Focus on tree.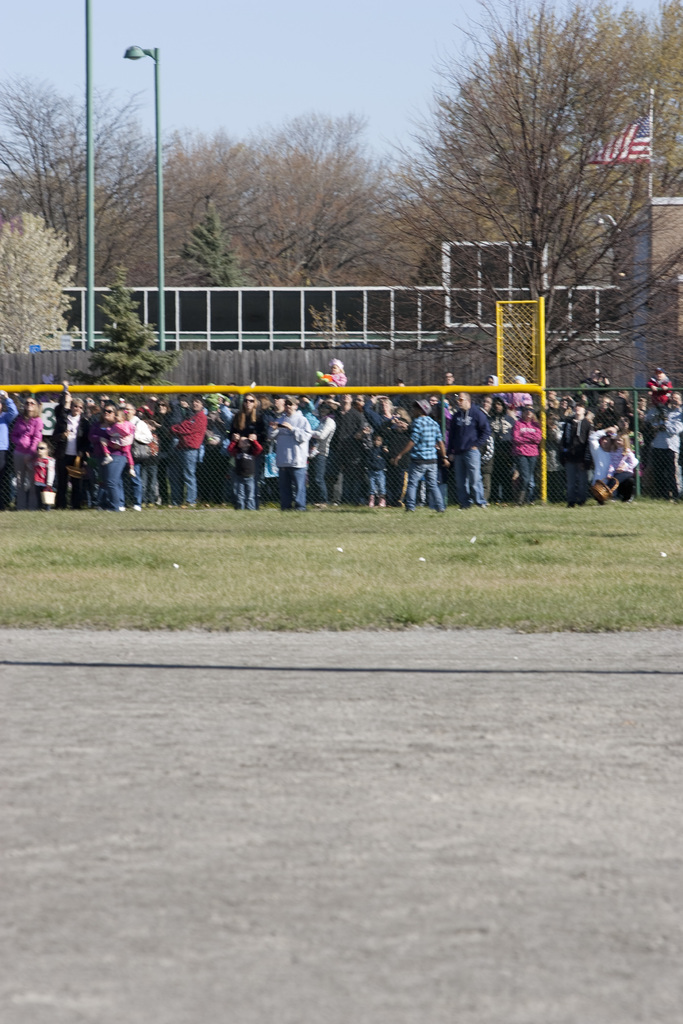
Focused at <box>0,204,93,390</box>.
